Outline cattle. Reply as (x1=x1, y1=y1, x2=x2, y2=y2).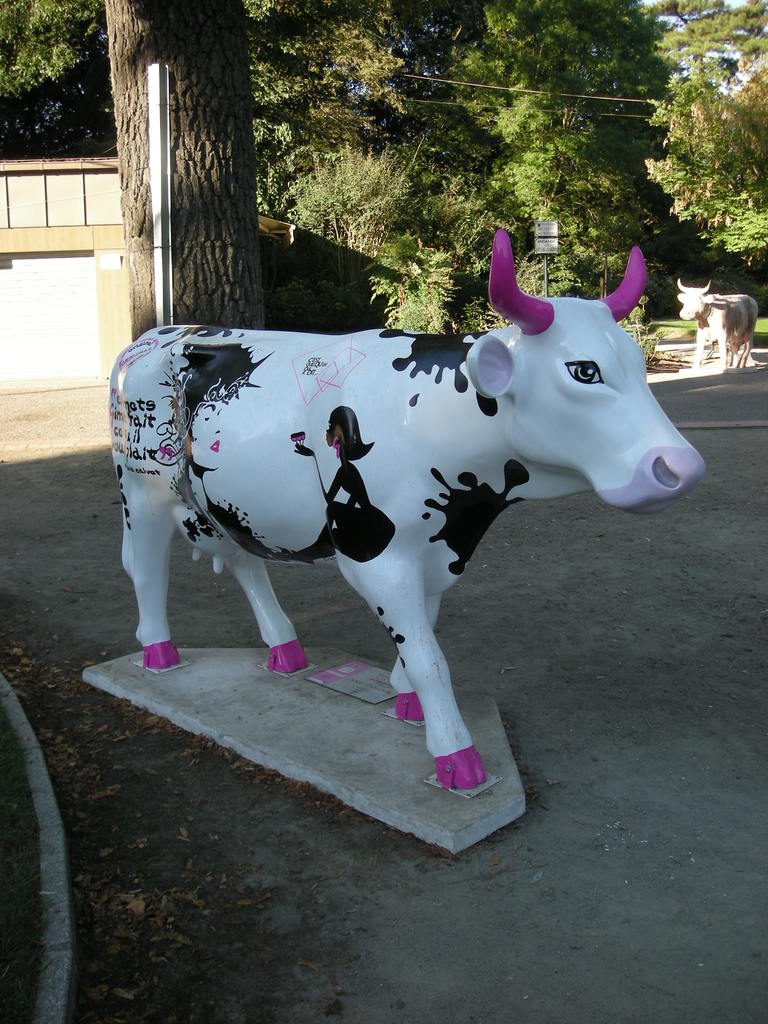
(x1=143, y1=248, x2=689, y2=854).
